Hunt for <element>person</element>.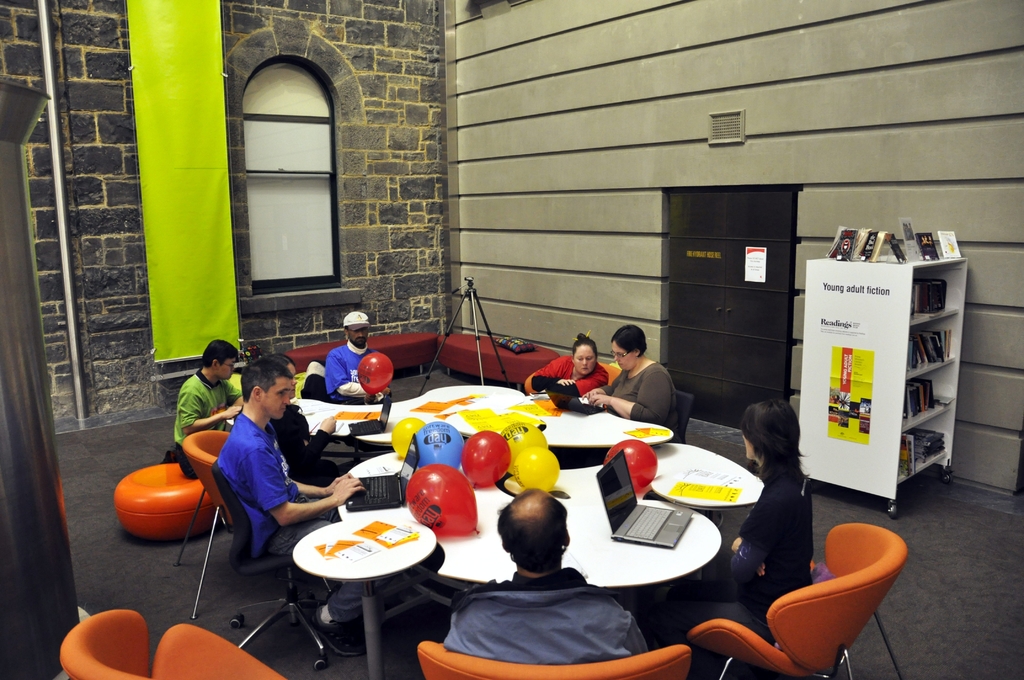
Hunted down at 269 354 340 487.
